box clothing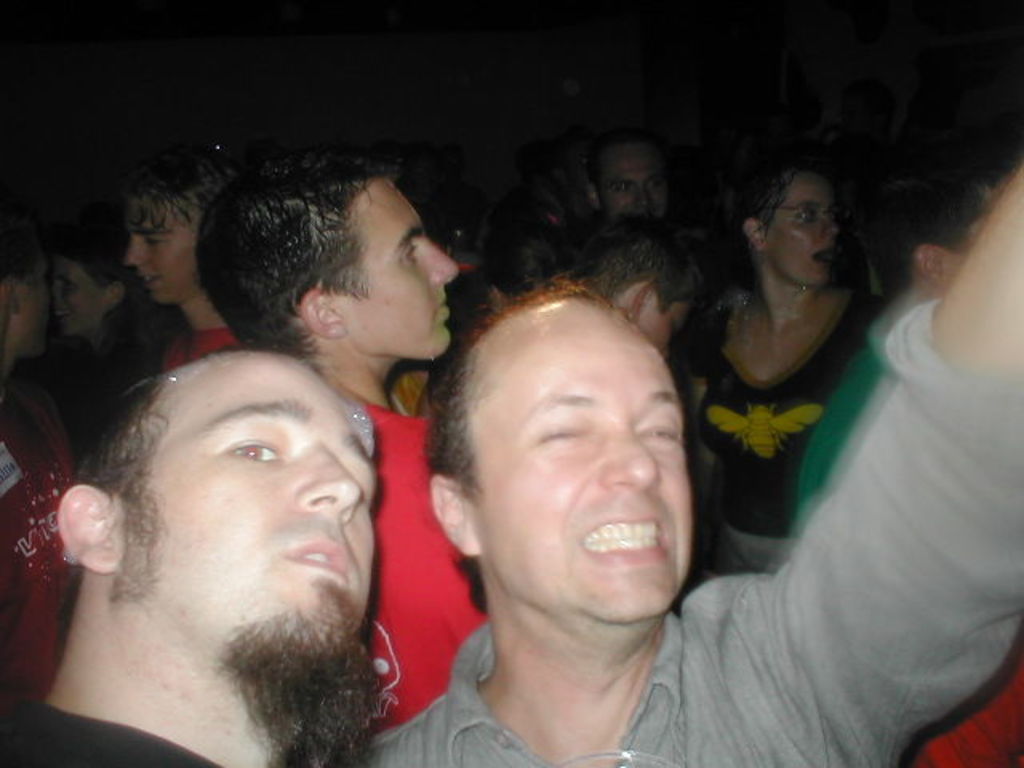
bbox=(374, 419, 470, 715)
